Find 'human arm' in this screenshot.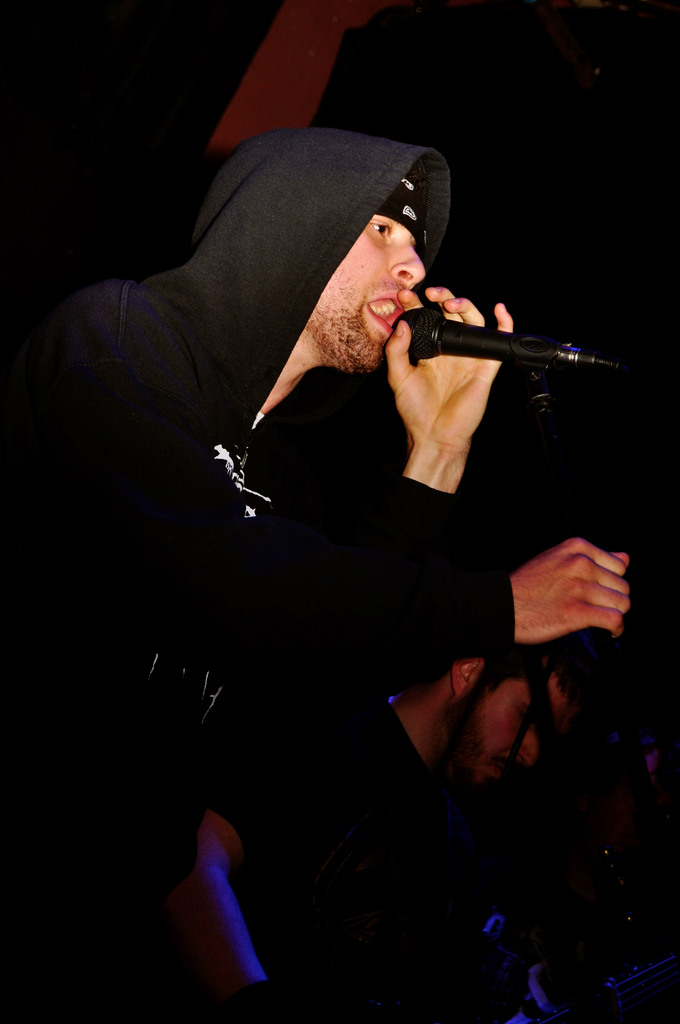
The bounding box for 'human arm' is 514 532 632 648.
